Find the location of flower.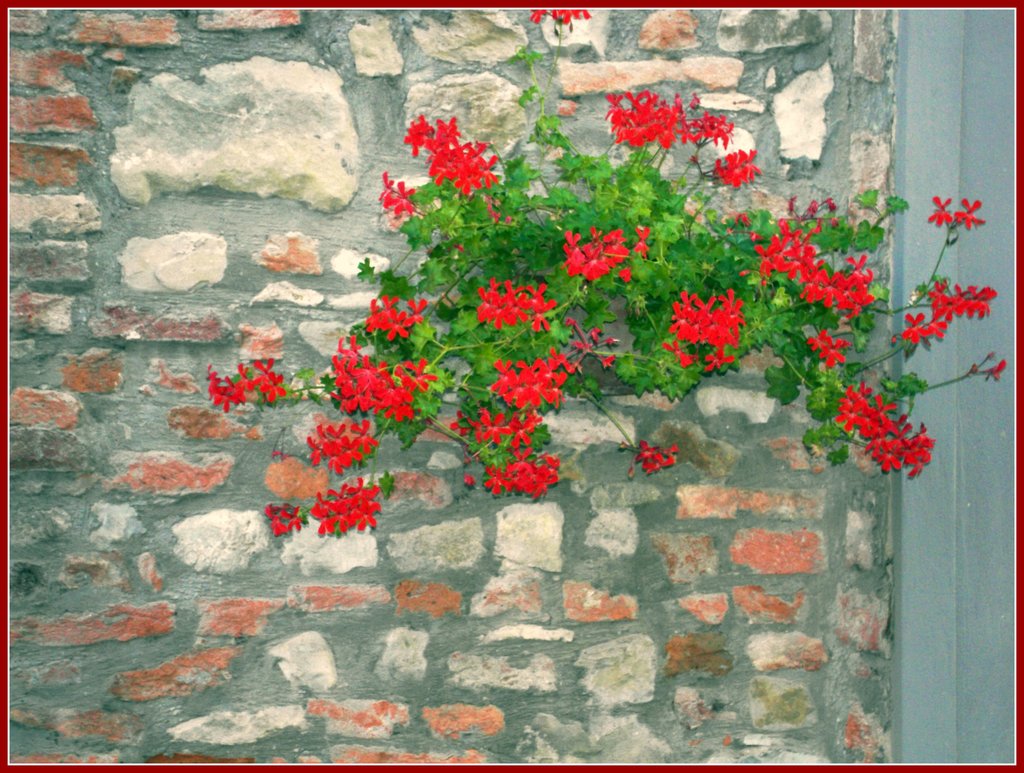
Location: 530, 3, 589, 27.
